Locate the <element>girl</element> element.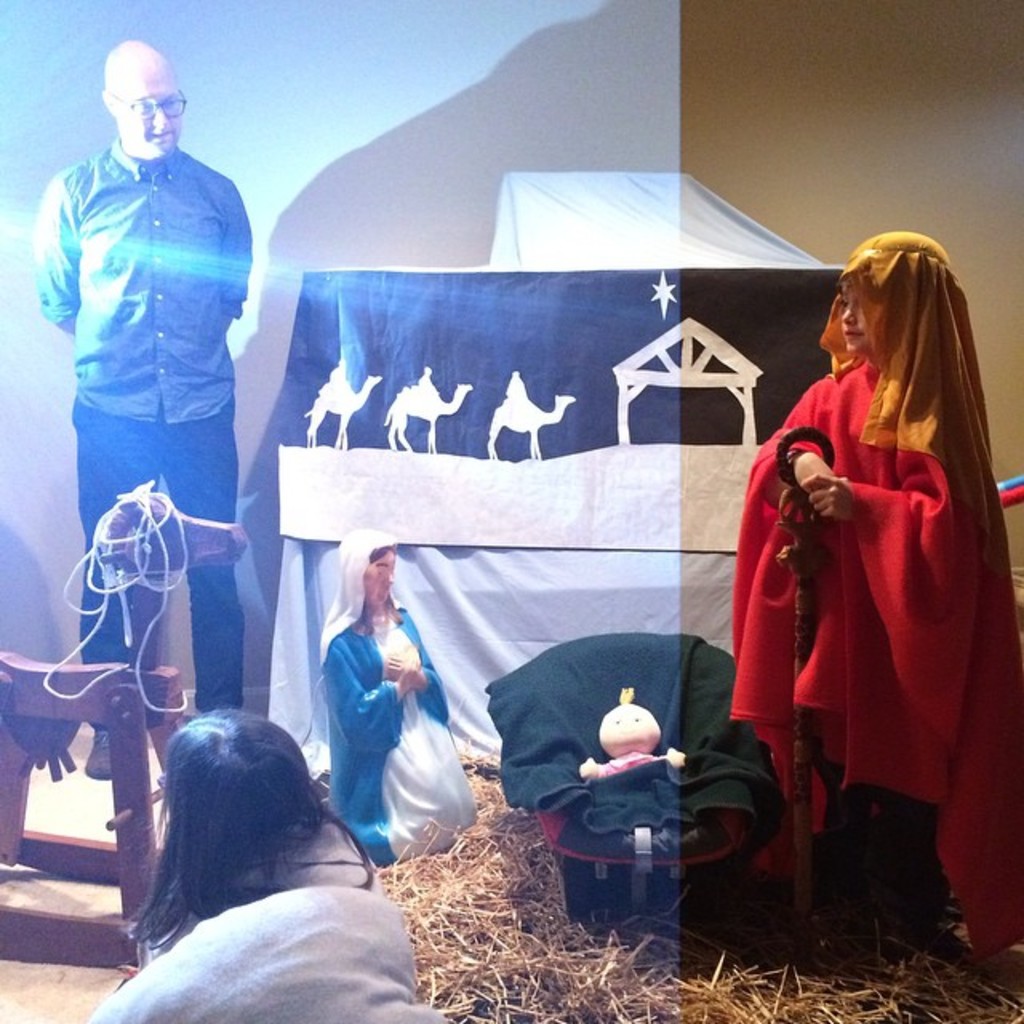
Element bbox: 86:706:456:1022.
